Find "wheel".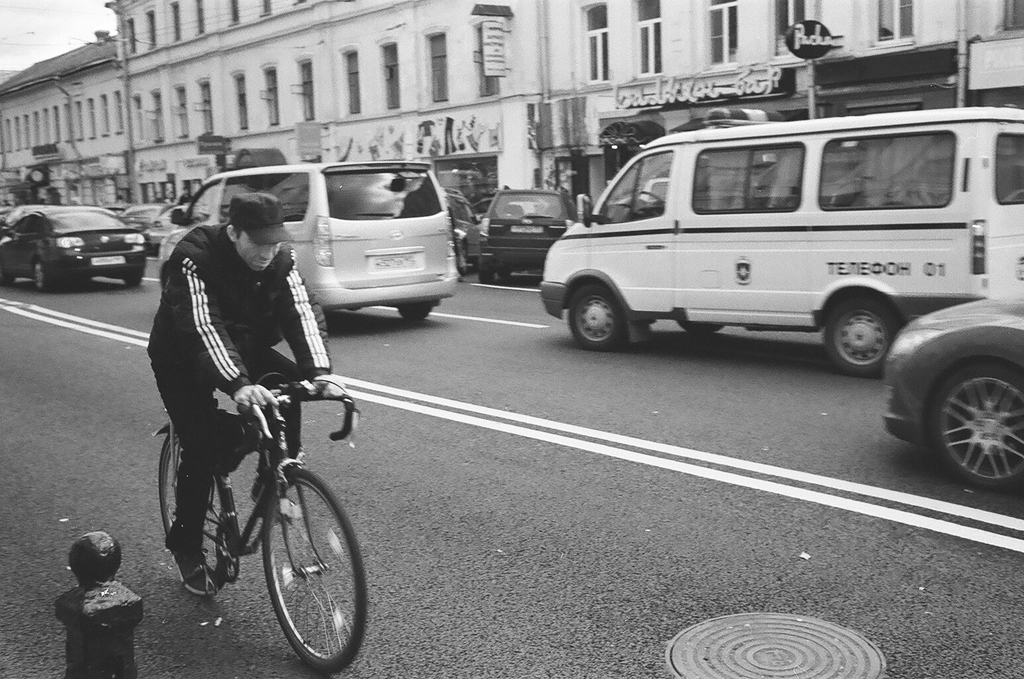
pyautogui.locateOnScreen(931, 361, 1023, 487).
